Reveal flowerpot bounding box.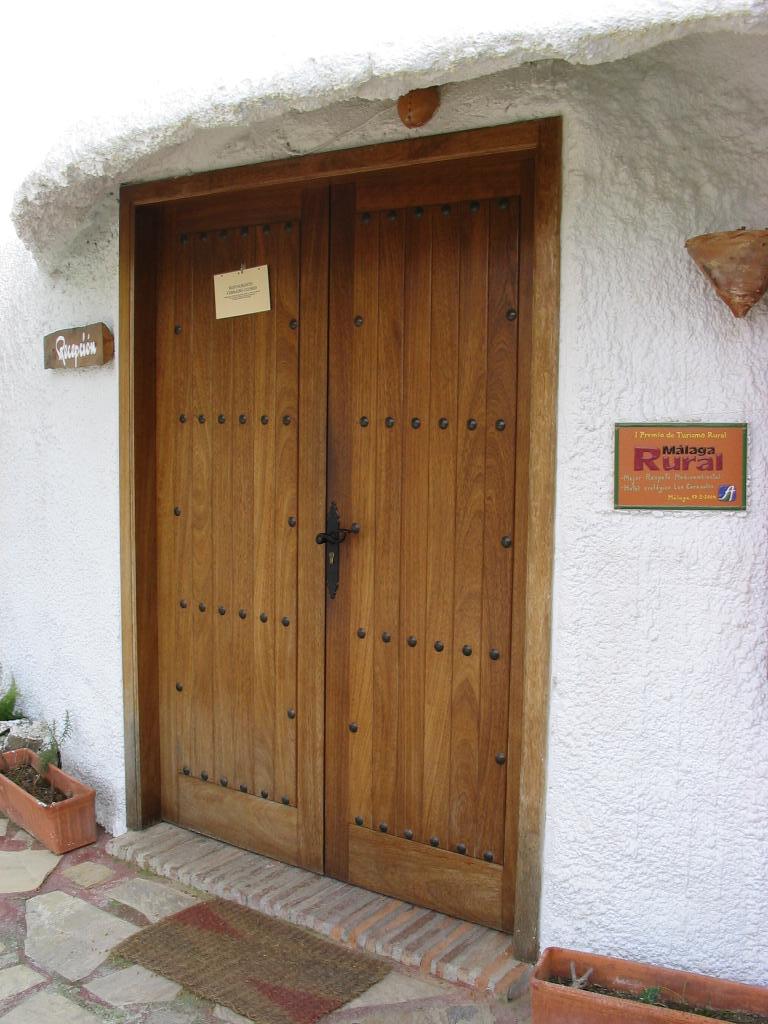
Revealed: bbox=(0, 752, 102, 859).
